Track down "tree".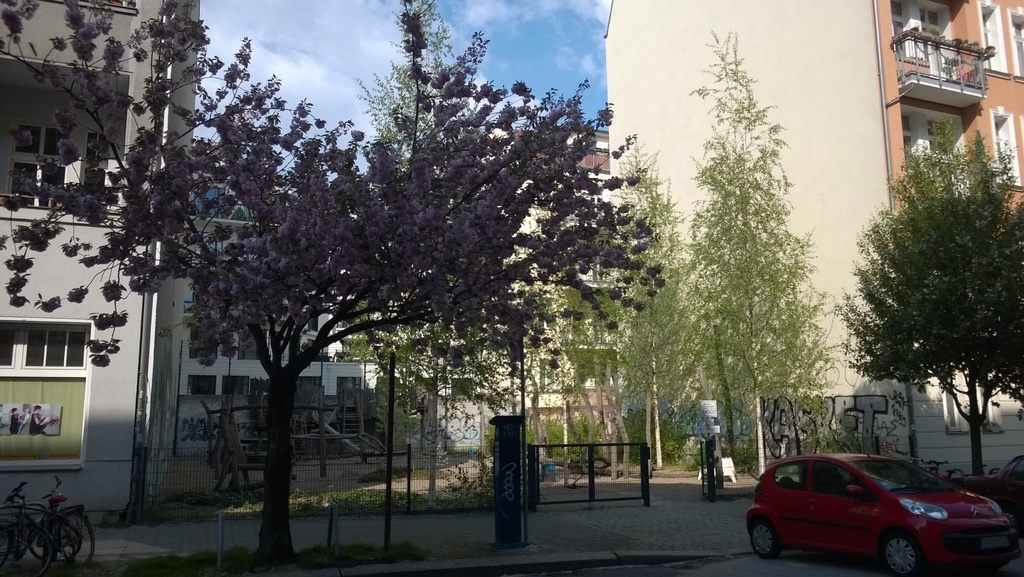
Tracked to locate(0, 0, 664, 570).
